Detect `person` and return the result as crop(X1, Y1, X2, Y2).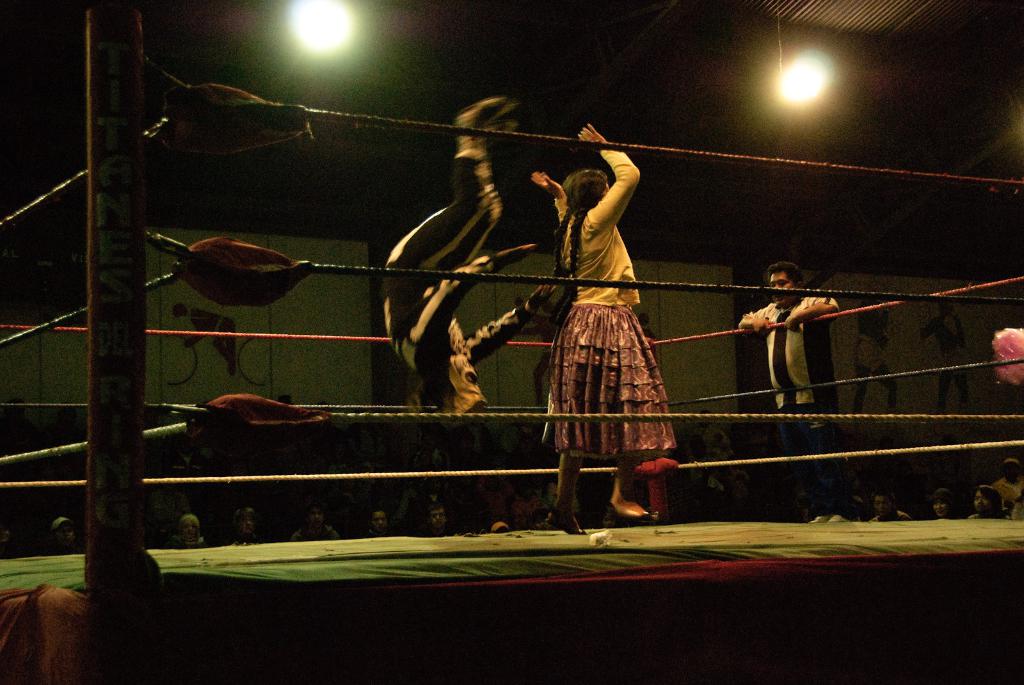
crop(531, 125, 678, 536).
